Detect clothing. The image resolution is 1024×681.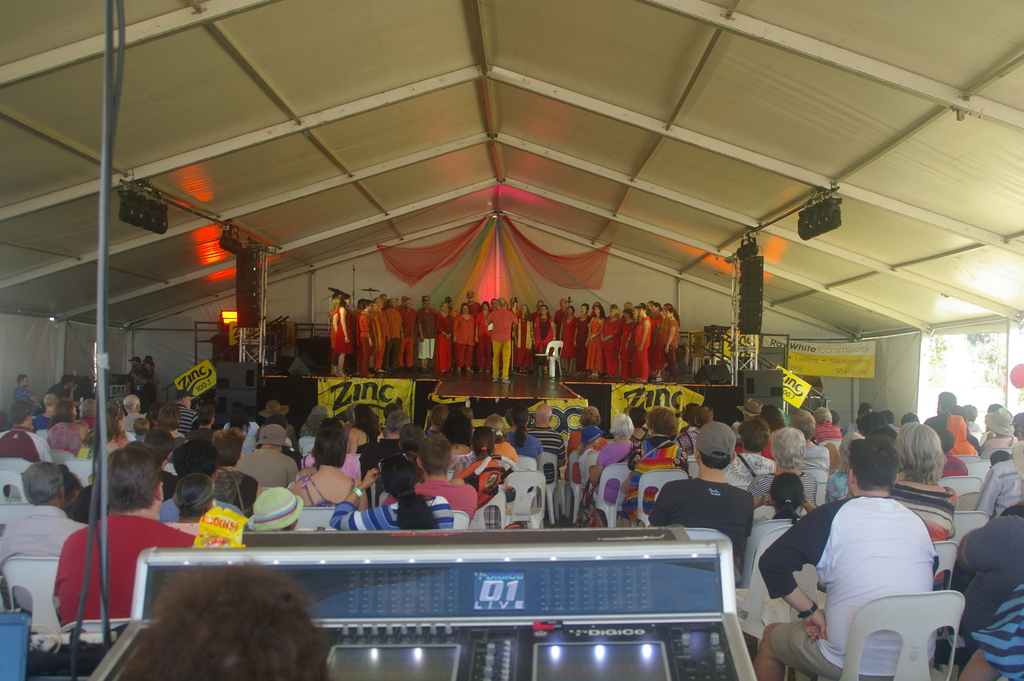
471, 306, 495, 367.
